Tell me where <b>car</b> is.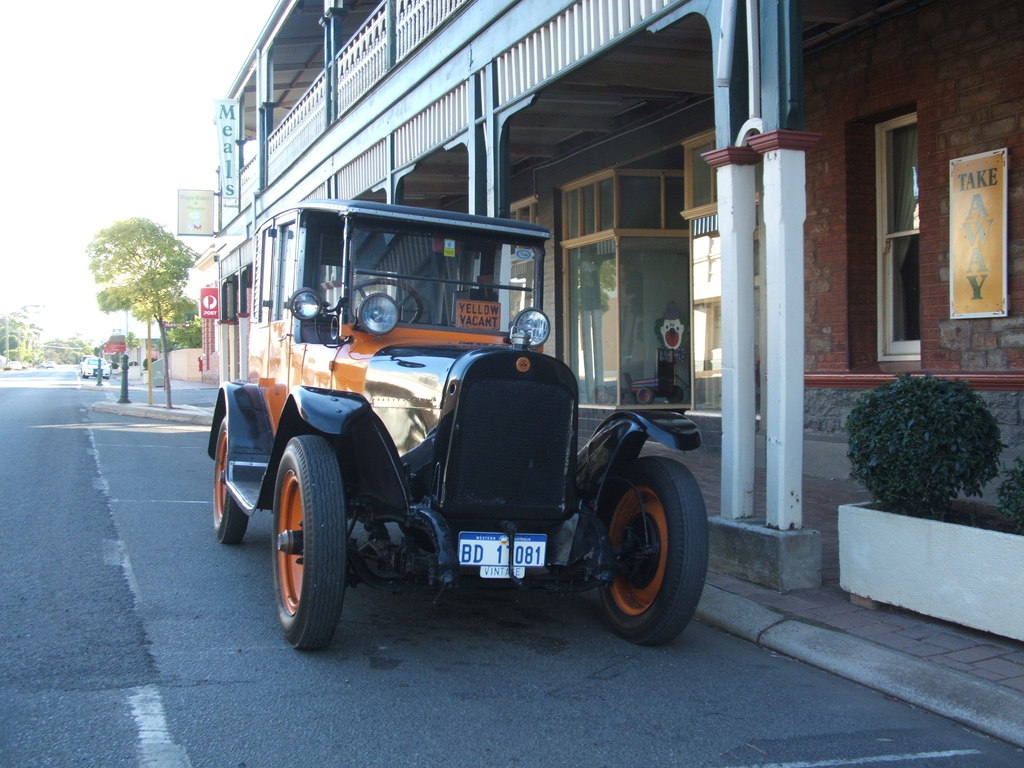
<b>car</b> is at 204, 200, 709, 648.
